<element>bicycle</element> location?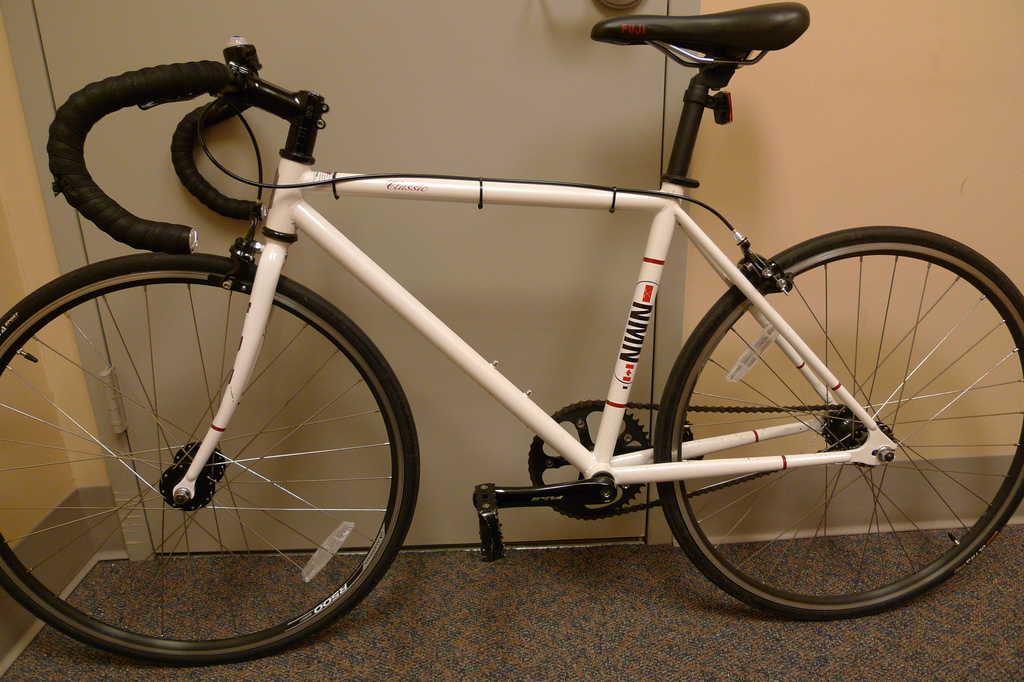
pyautogui.locateOnScreen(0, 0, 1010, 640)
